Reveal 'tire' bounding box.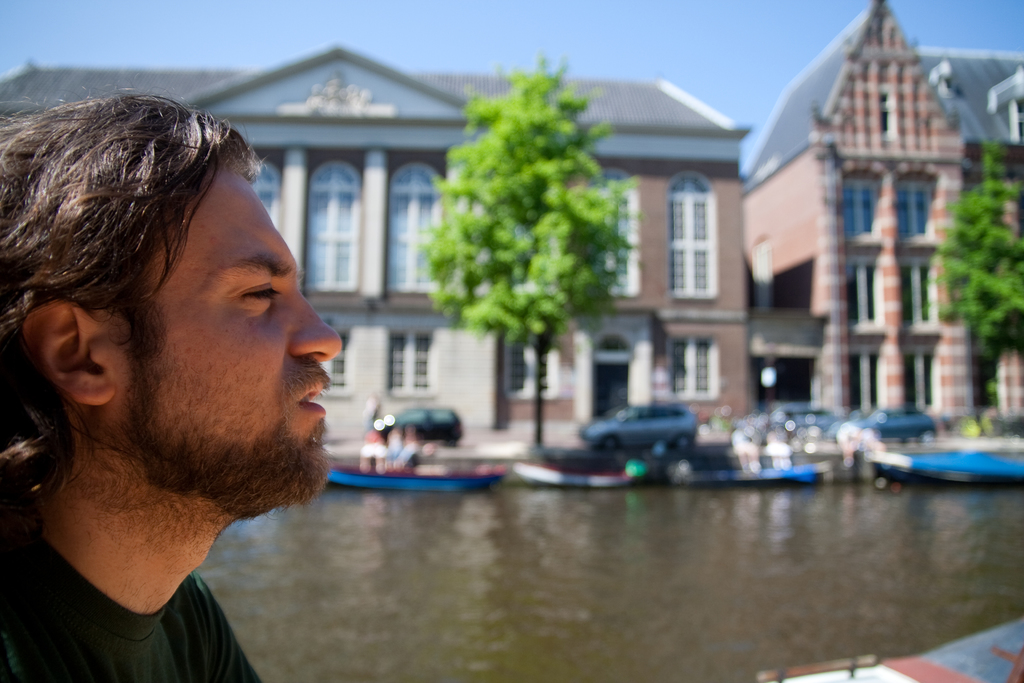
Revealed: (left=675, top=433, right=689, bottom=449).
